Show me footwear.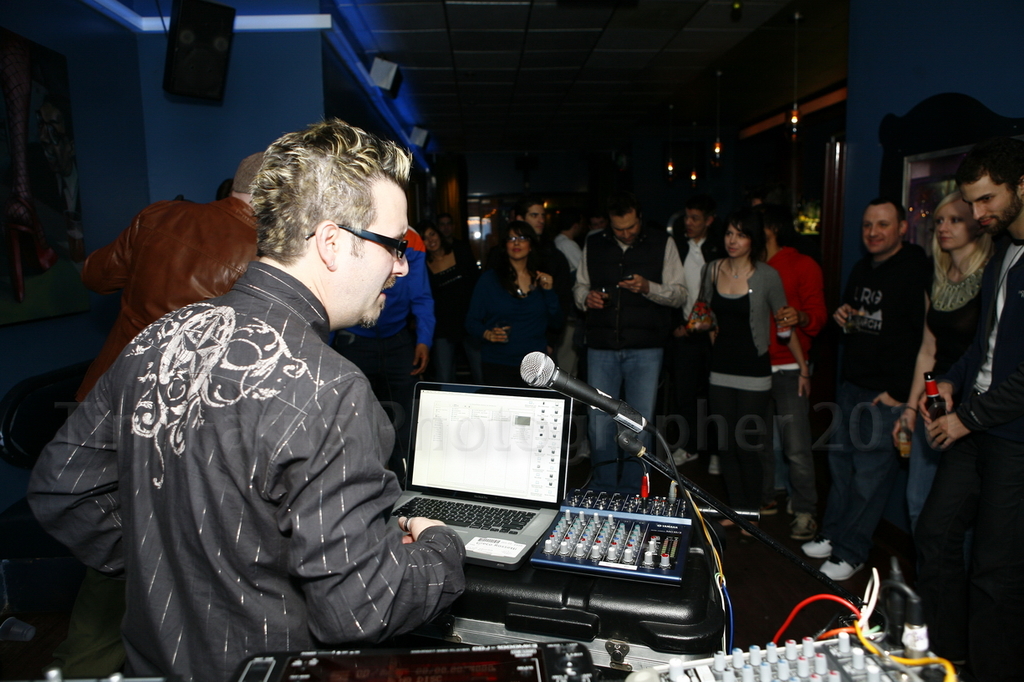
footwear is here: [803, 531, 828, 562].
